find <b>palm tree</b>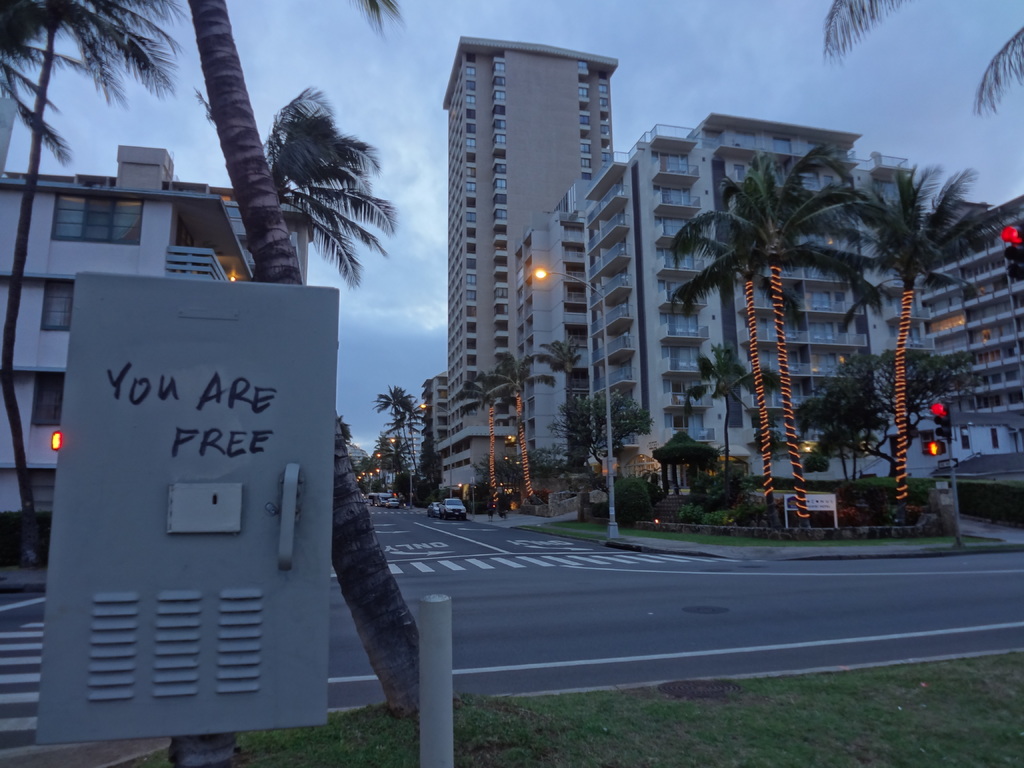
pyautogui.locateOnScreen(455, 372, 518, 534)
